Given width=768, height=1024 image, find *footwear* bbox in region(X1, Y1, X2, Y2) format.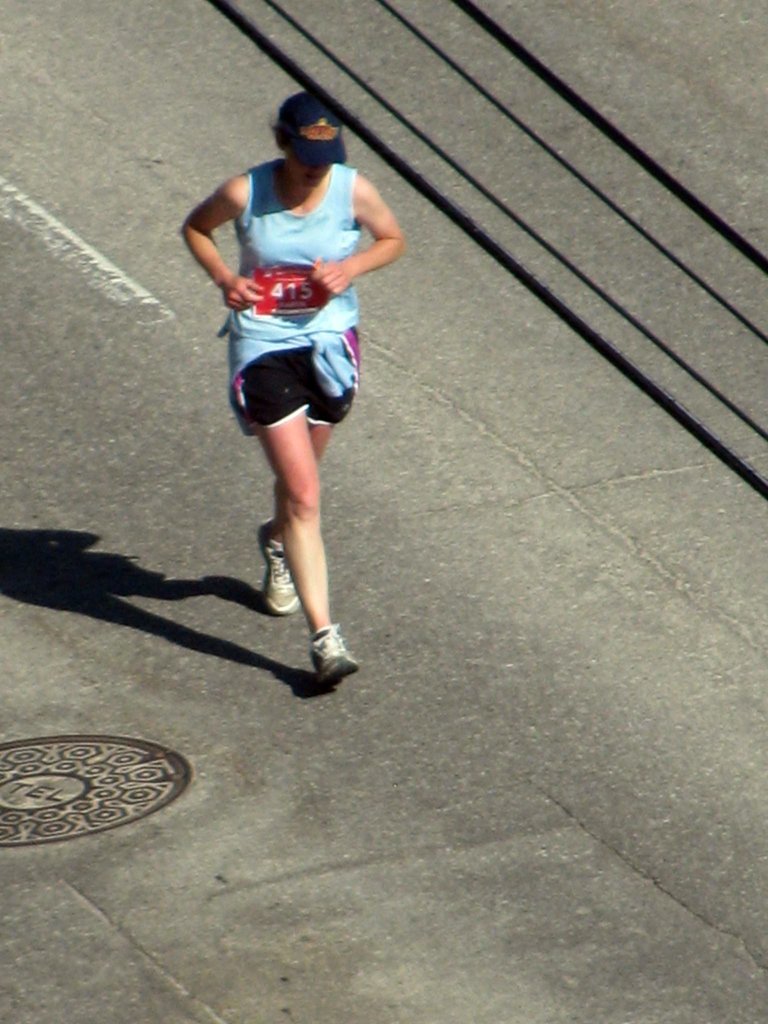
region(308, 626, 356, 689).
